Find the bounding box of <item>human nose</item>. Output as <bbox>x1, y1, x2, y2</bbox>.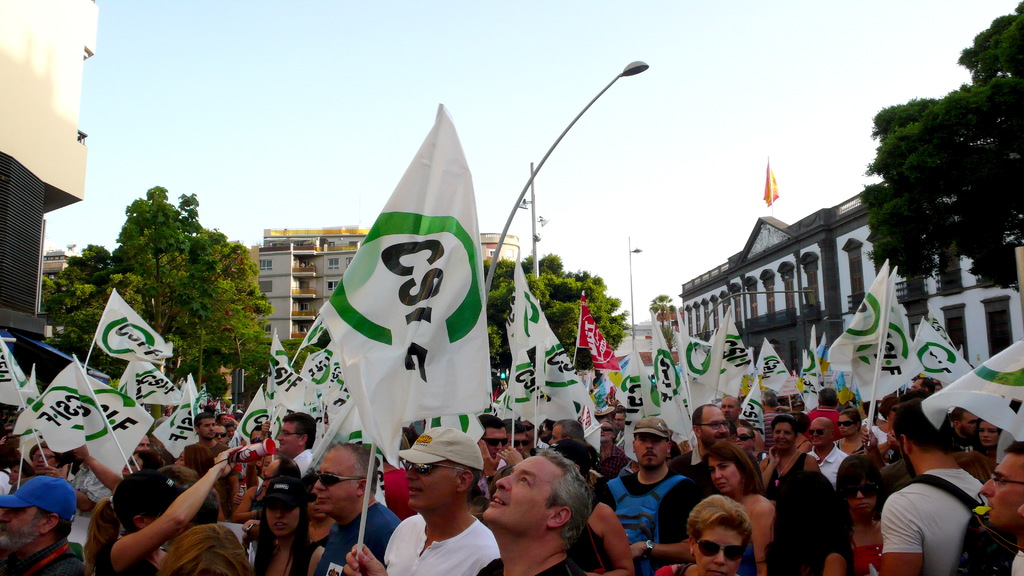
<bbox>518, 444, 521, 450</bbox>.
